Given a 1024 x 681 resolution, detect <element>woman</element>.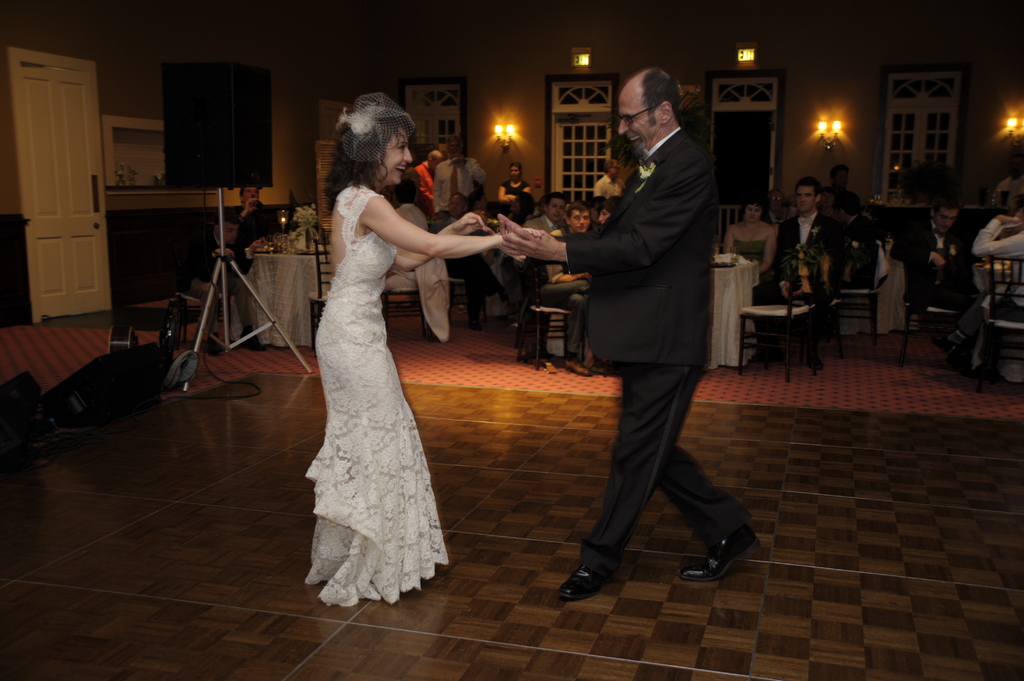
{"x1": 598, "y1": 202, "x2": 616, "y2": 228}.
